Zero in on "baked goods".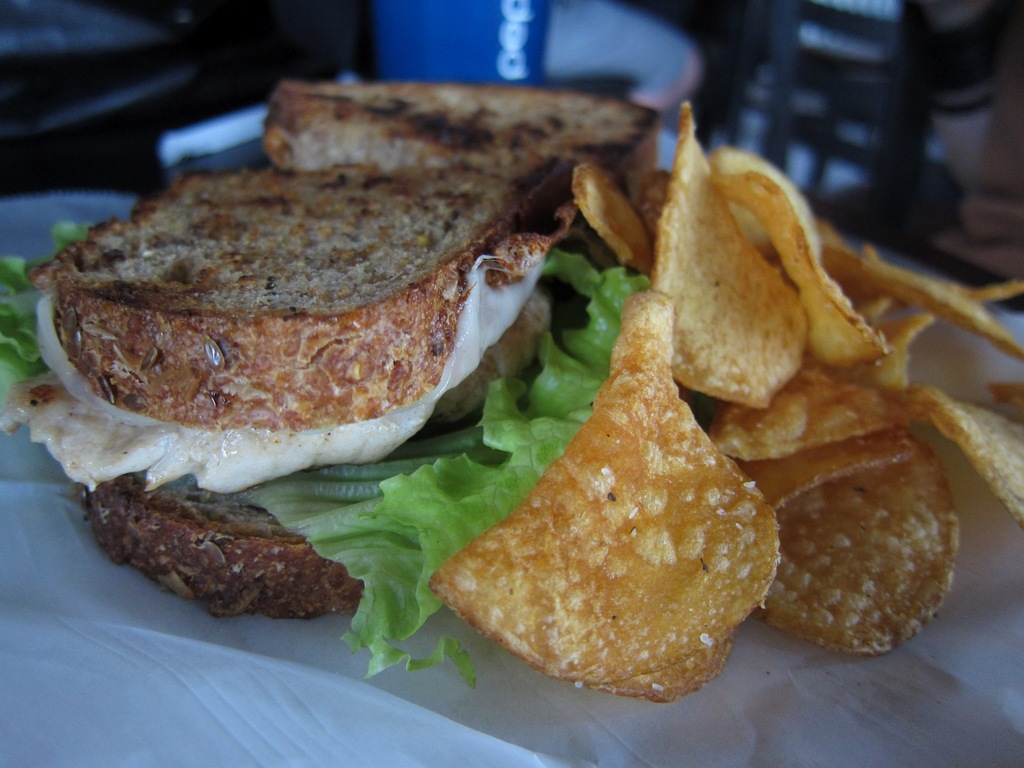
Zeroed in: 10 74 658 616.
